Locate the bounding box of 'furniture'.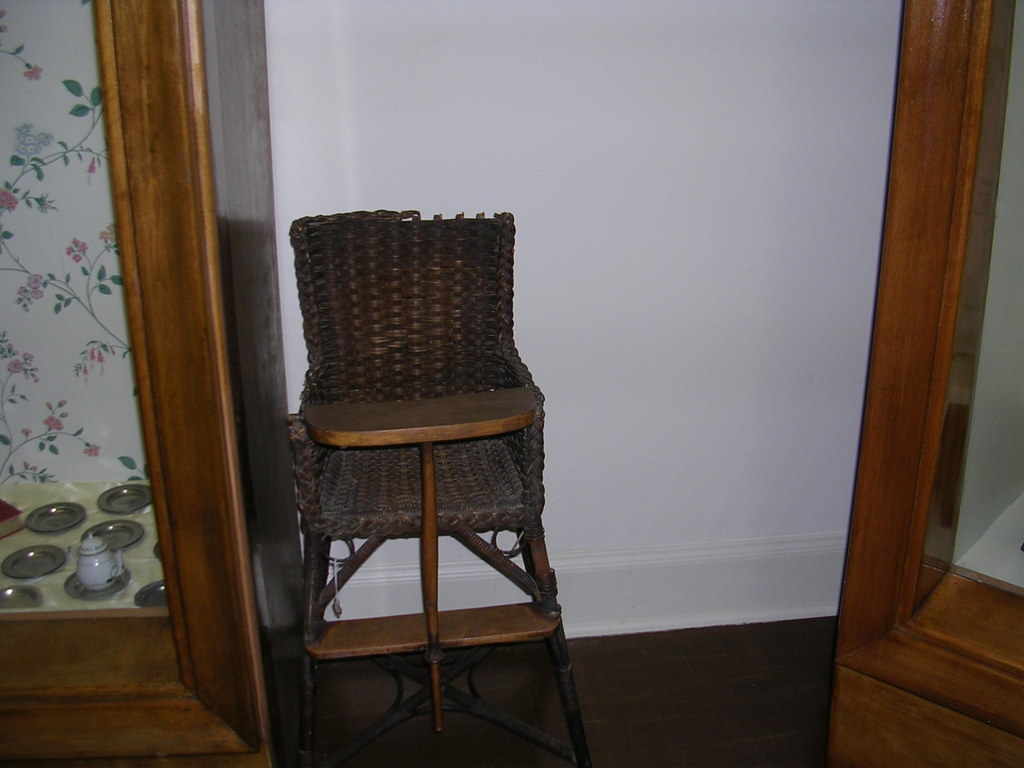
Bounding box: crop(292, 209, 591, 767).
